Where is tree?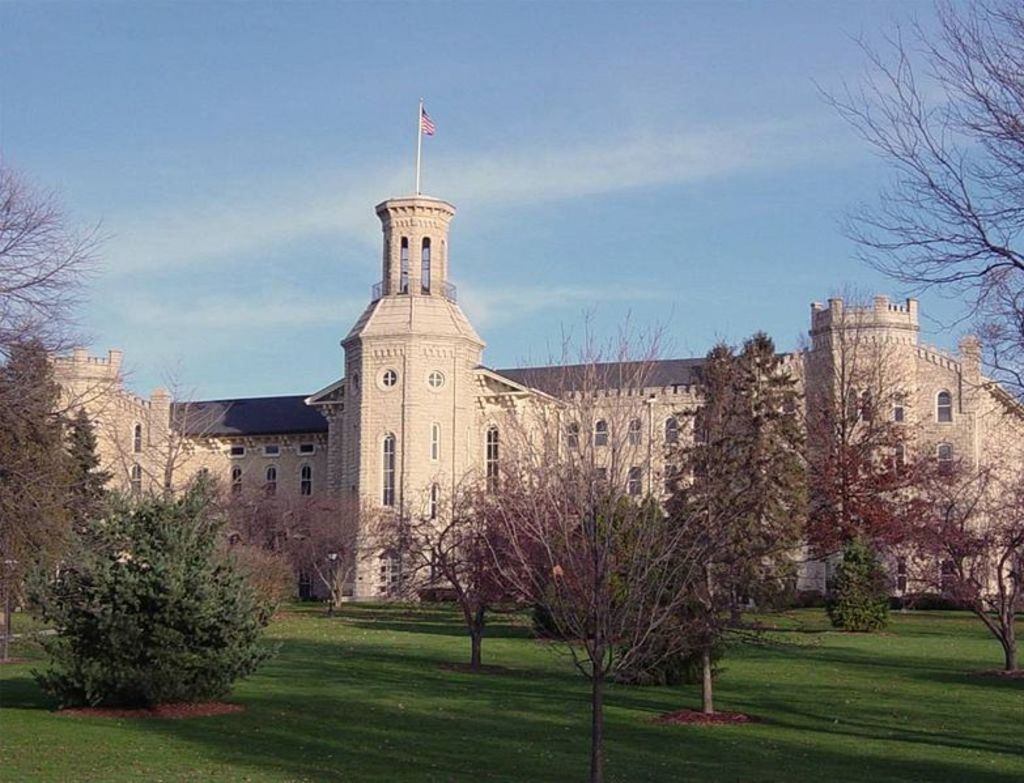
<region>802, 0, 1023, 418</region>.
